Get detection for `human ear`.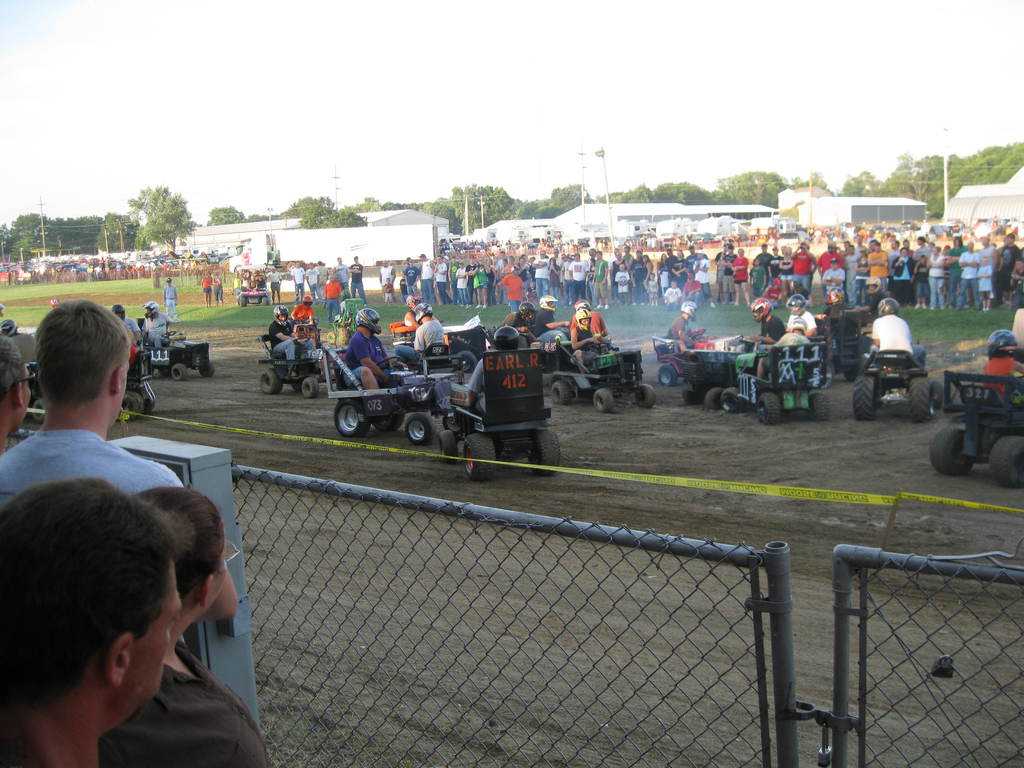
Detection: {"x1": 198, "y1": 575, "x2": 212, "y2": 605}.
